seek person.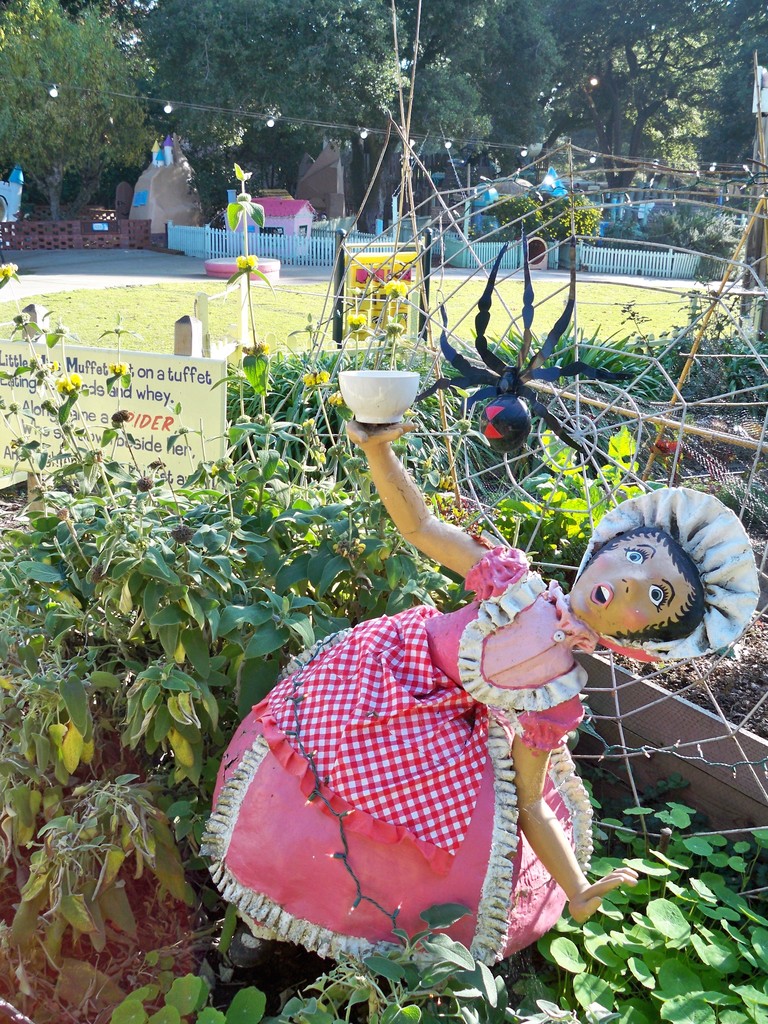
(left=200, top=407, right=765, bottom=988).
